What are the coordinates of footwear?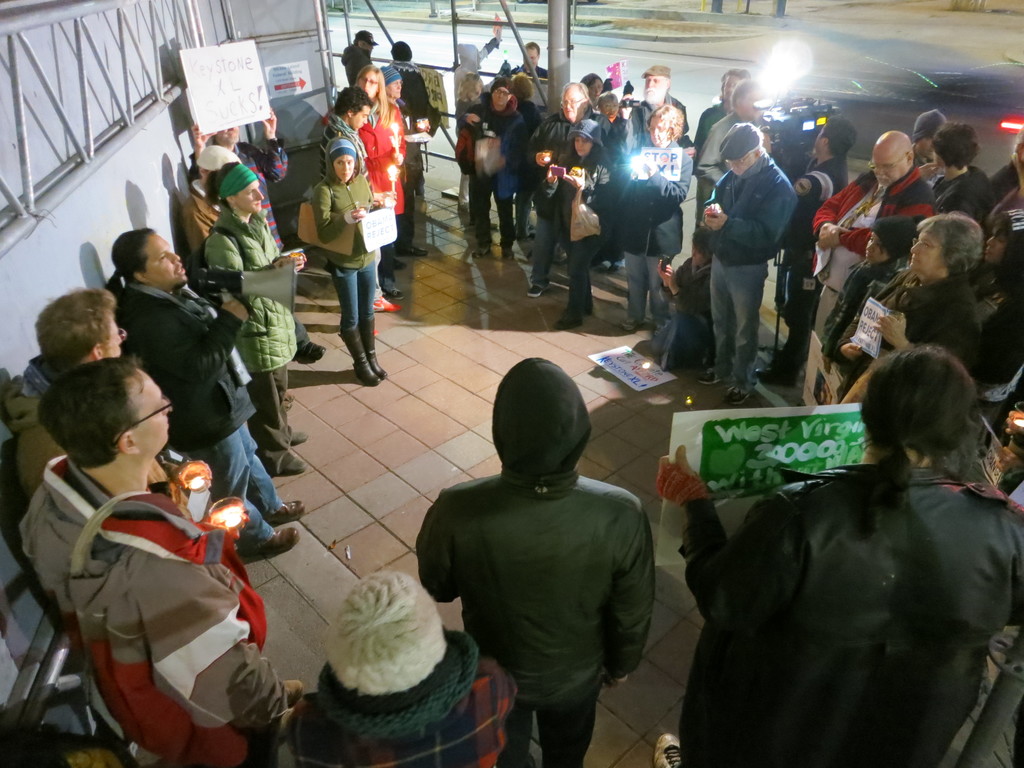
403:245:426:260.
